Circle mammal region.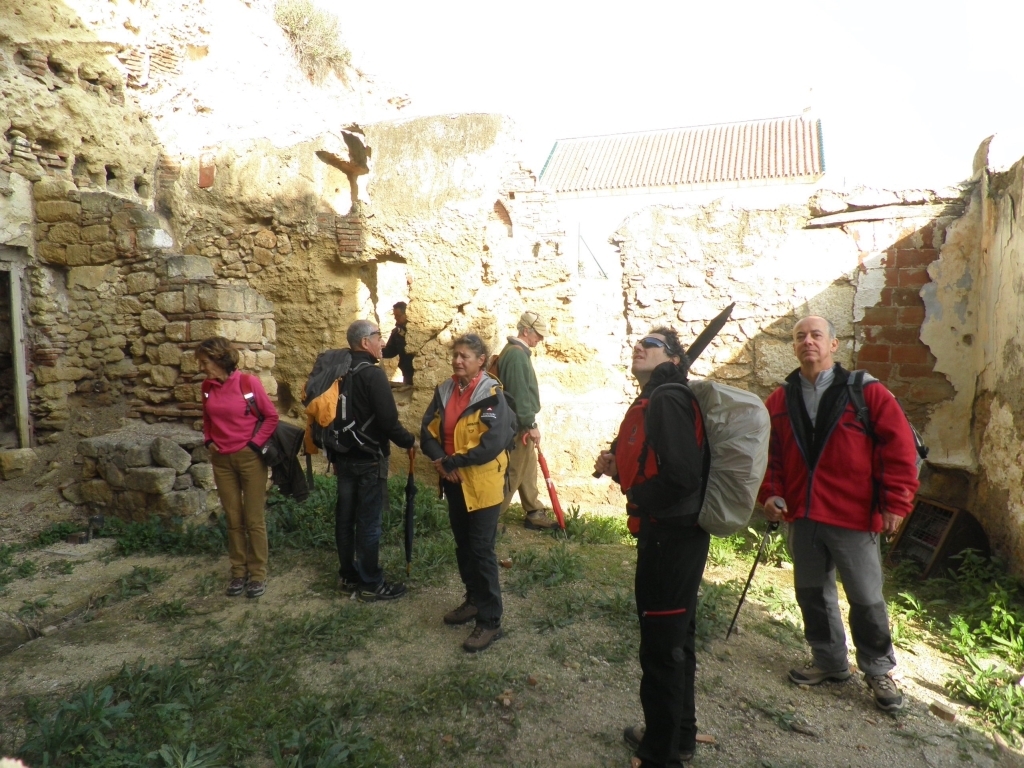
Region: [381,300,413,384].
